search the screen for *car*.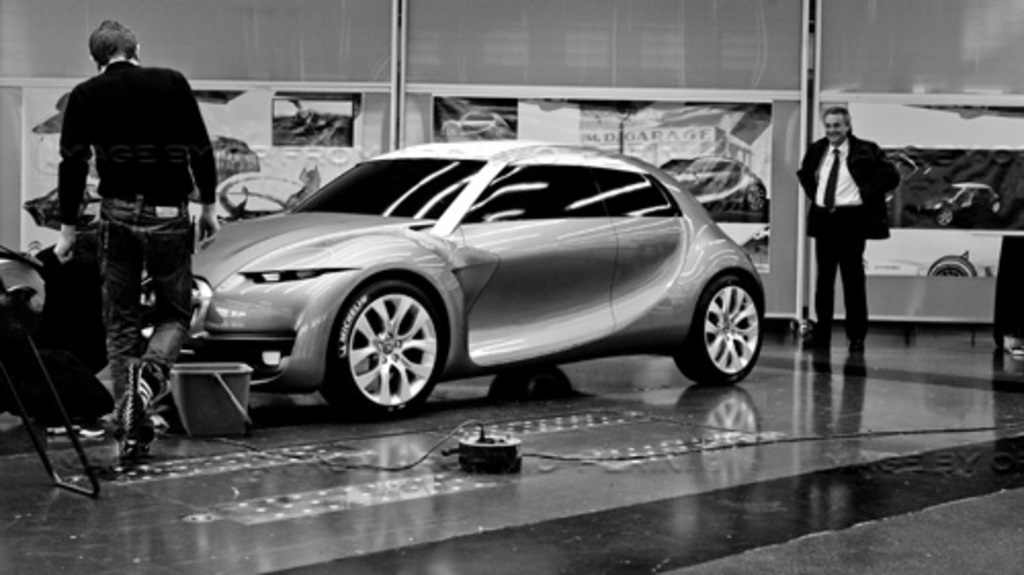
Found at 23, 180, 102, 227.
